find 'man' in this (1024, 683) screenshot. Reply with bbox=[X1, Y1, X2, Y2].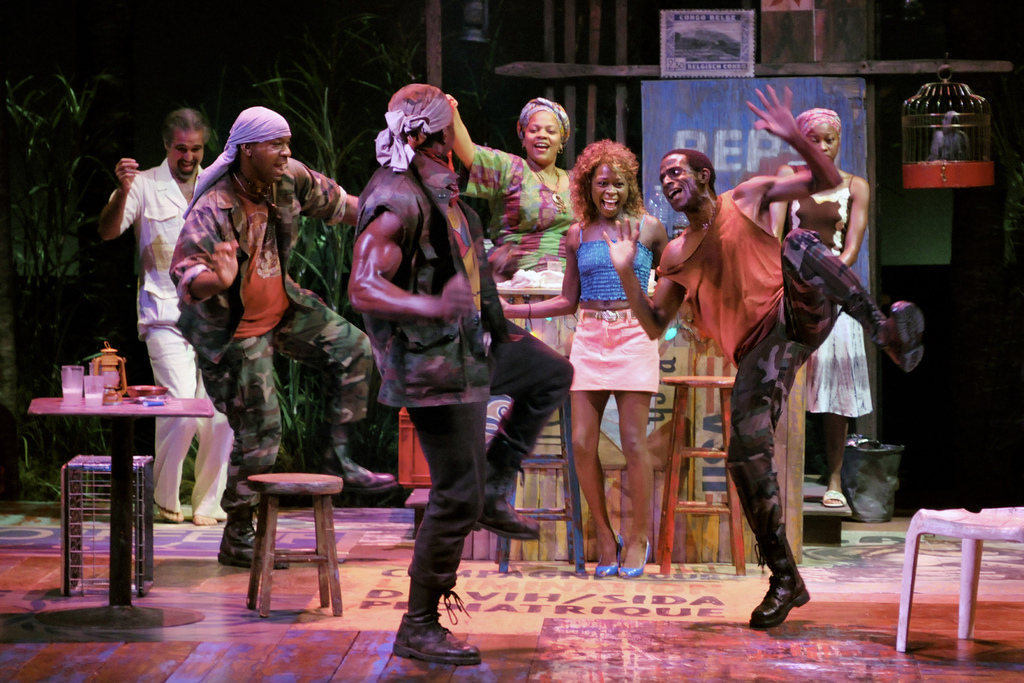
bbox=[165, 99, 401, 568].
